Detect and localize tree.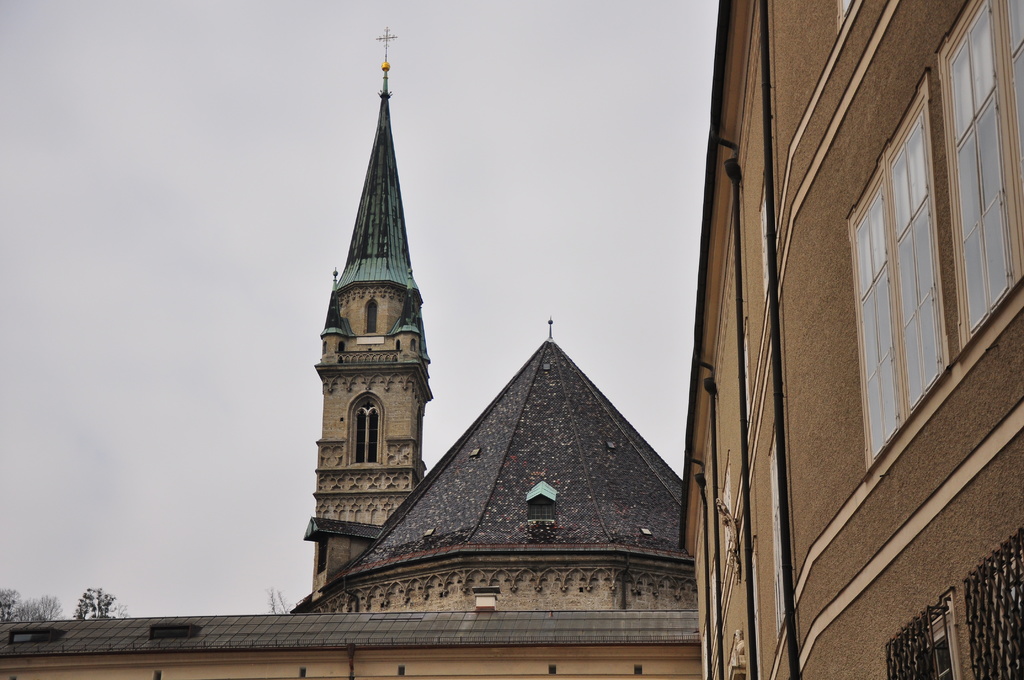
Localized at bbox(266, 580, 291, 616).
